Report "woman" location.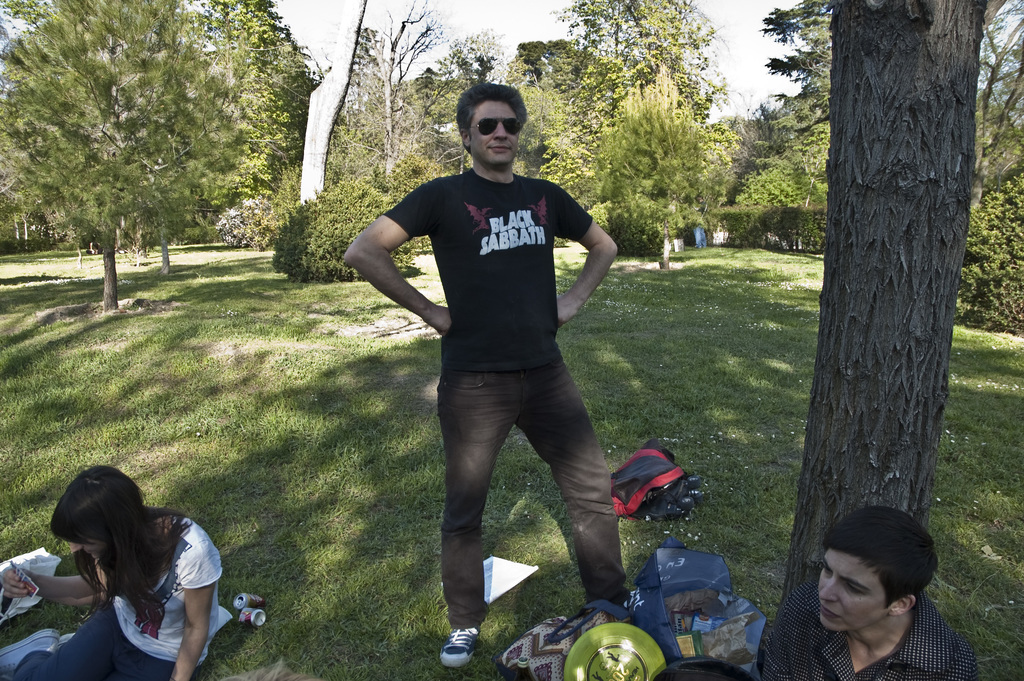
Report: 36/462/244/678.
